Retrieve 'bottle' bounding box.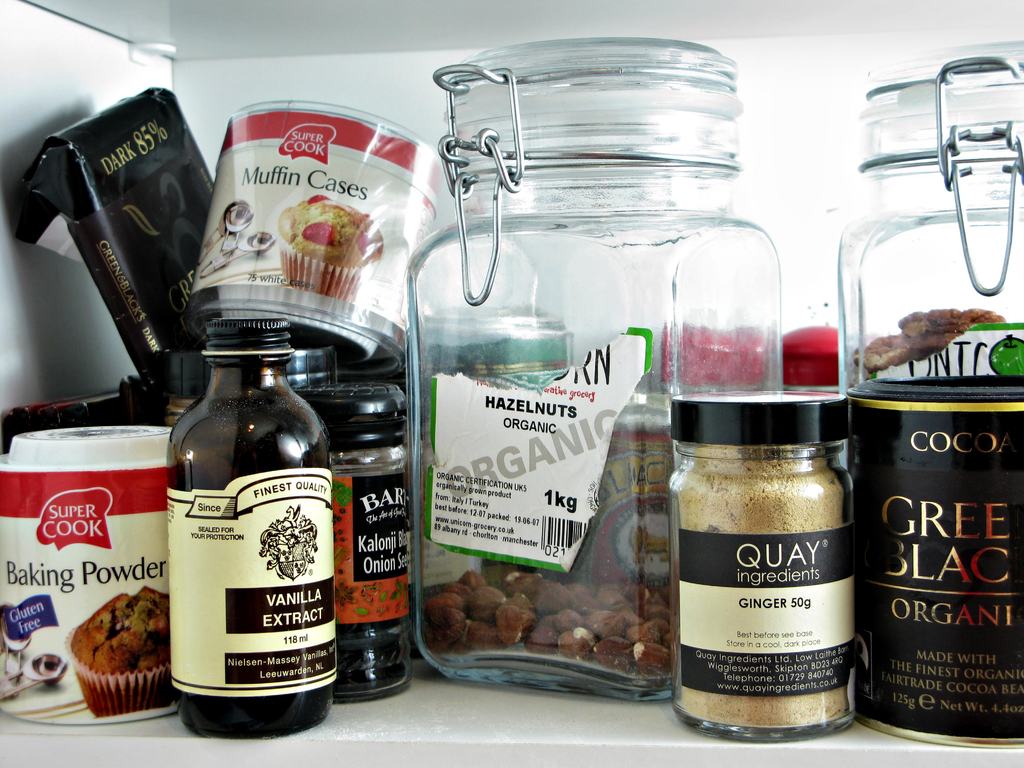
Bounding box: x1=168, y1=316, x2=337, y2=742.
